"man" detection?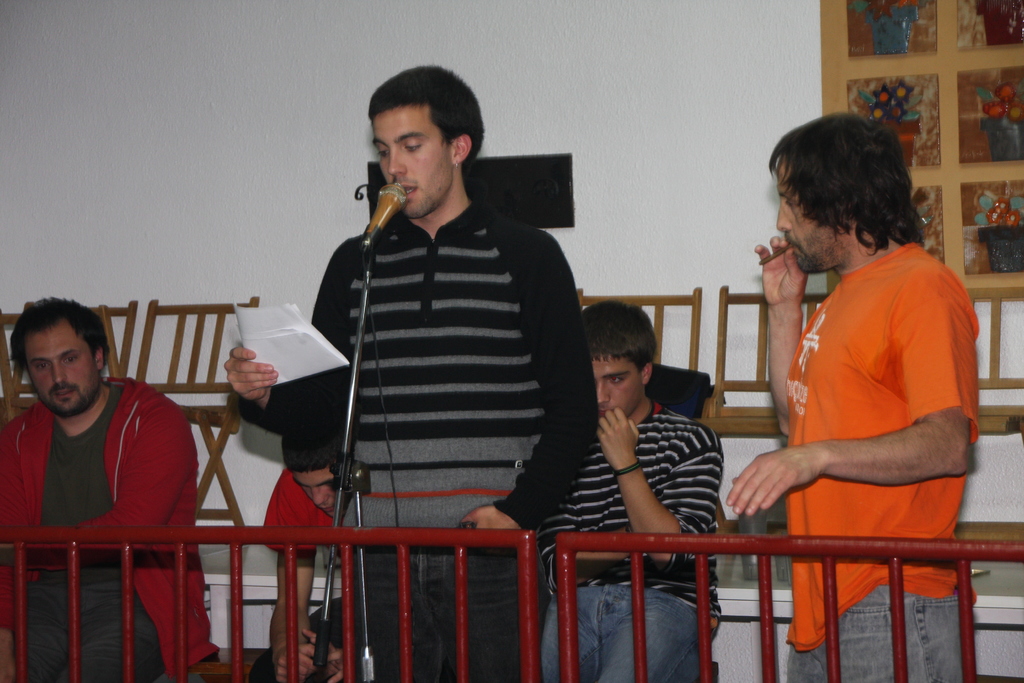
rect(535, 298, 724, 682)
